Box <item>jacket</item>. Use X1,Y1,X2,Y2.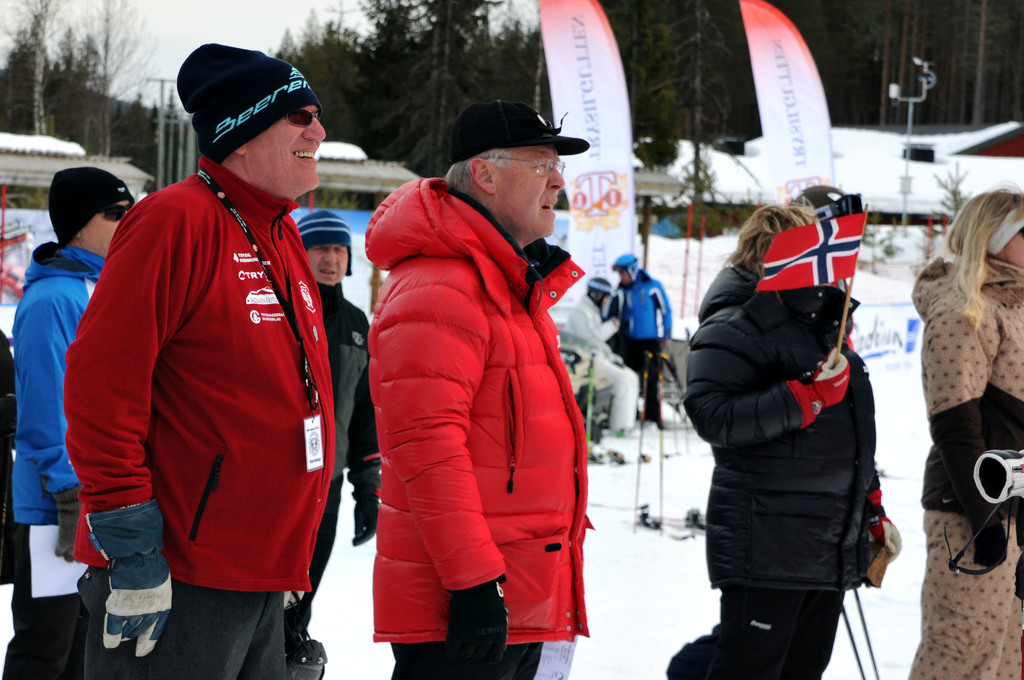
686,266,887,596.
